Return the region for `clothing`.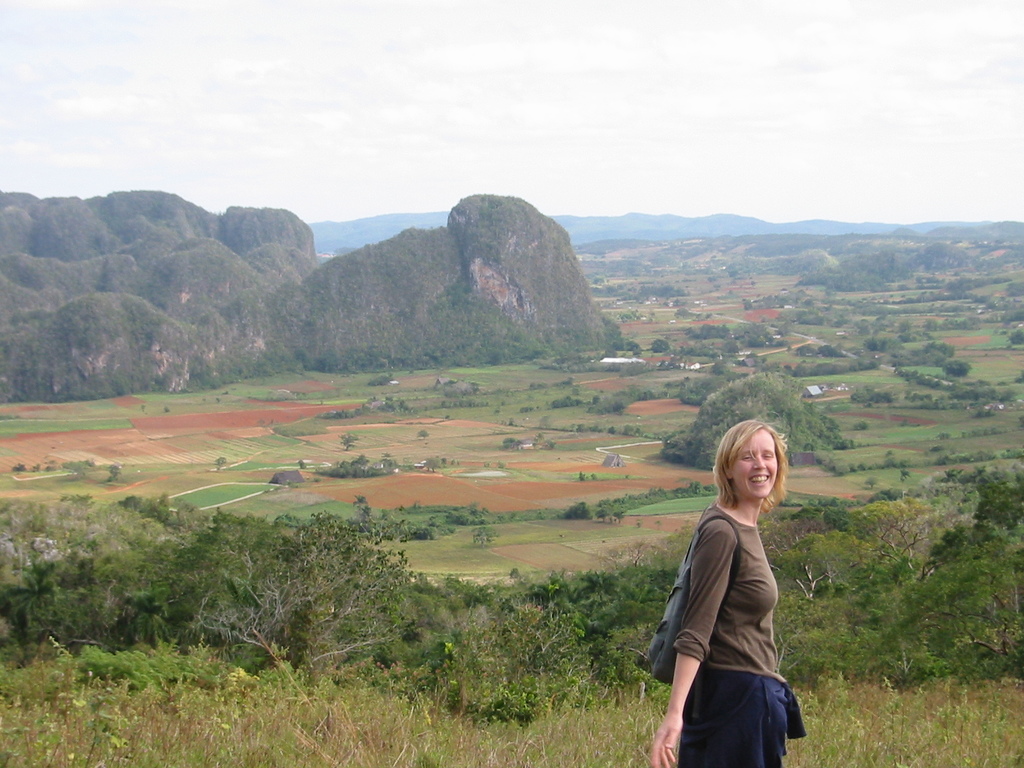
(x1=660, y1=503, x2=799, y2=767).
